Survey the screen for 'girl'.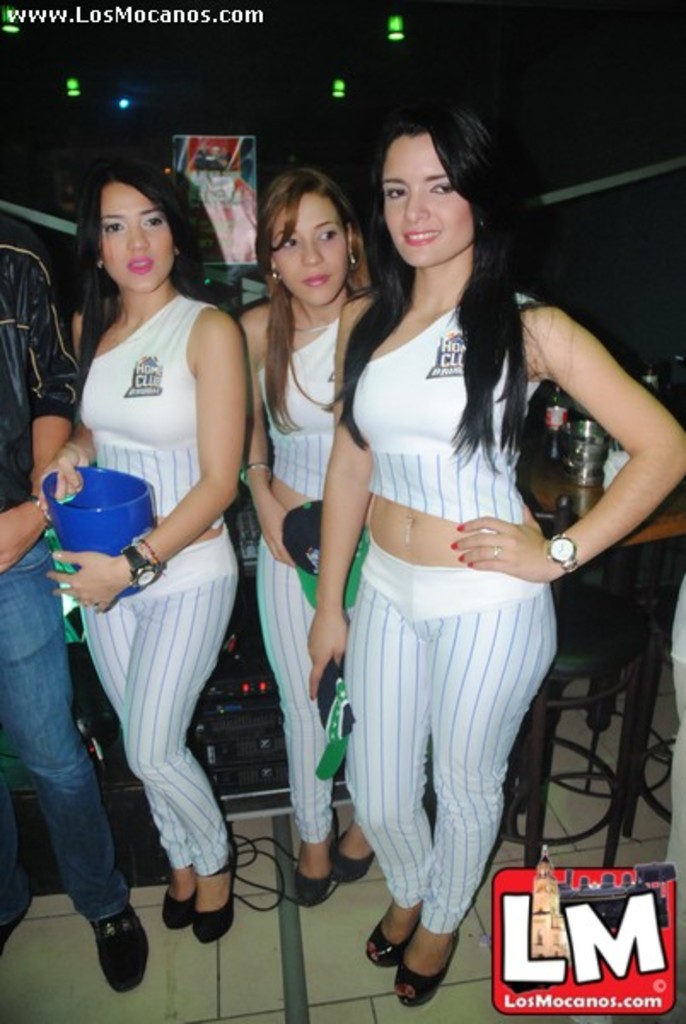
Survey found: 239 164 375 903.
